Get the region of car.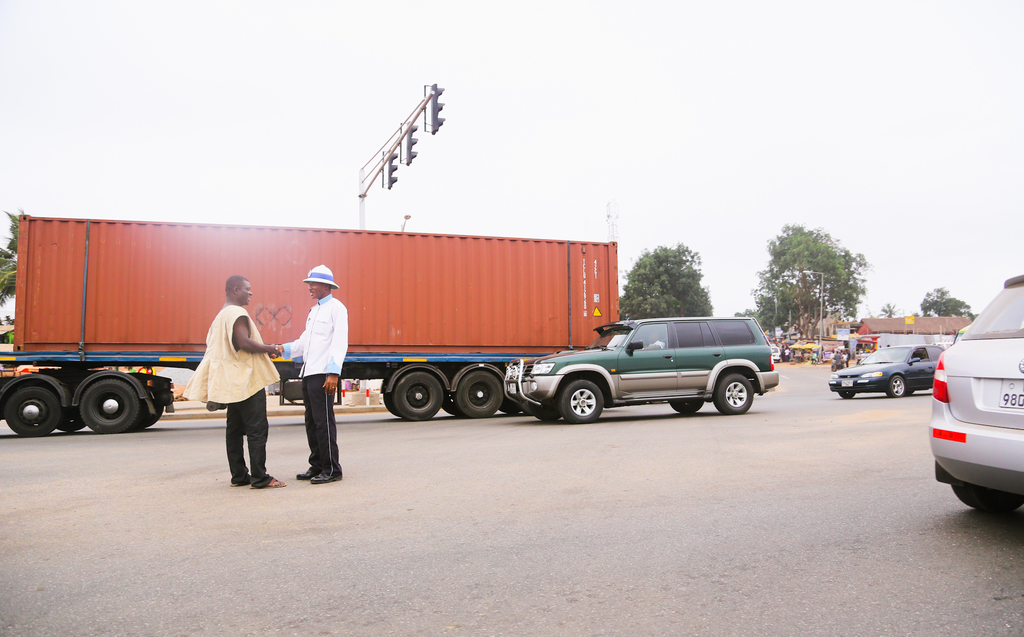
x1=500 y1=317 x2=777 y2=425.
